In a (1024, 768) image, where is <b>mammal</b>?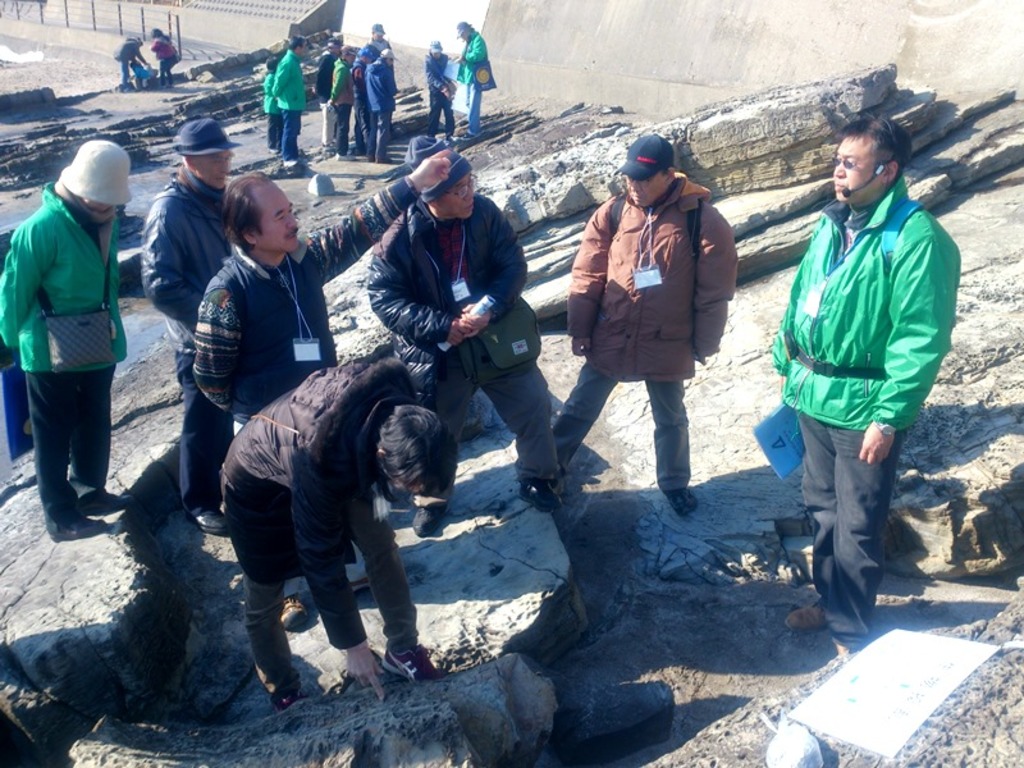
crop(349, 45, 370, 152).
